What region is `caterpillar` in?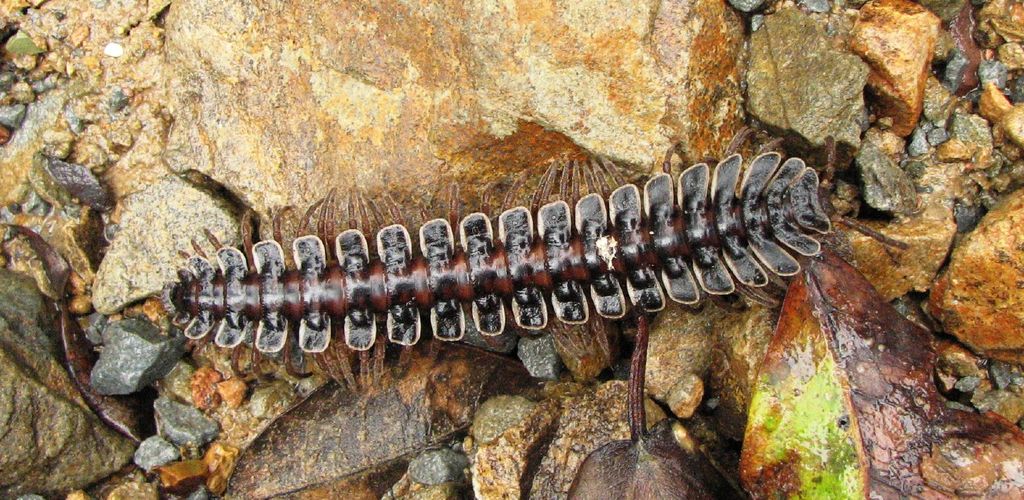
rect(150, 125, 915, 360).
